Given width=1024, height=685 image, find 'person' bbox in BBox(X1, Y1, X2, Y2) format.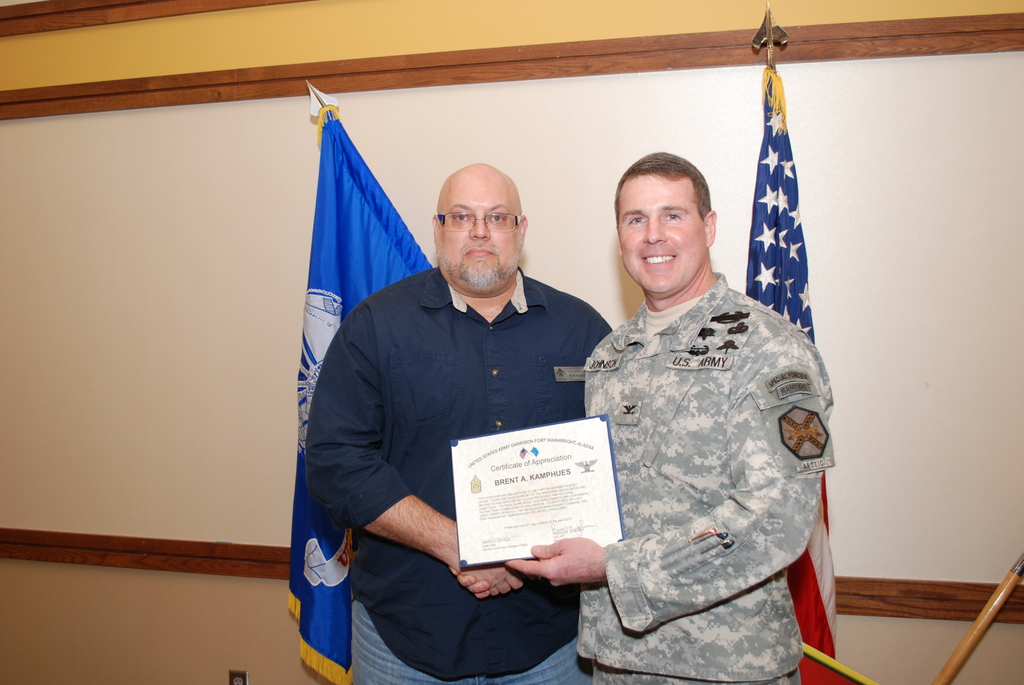
BBox(301, 161, 612, 684).
